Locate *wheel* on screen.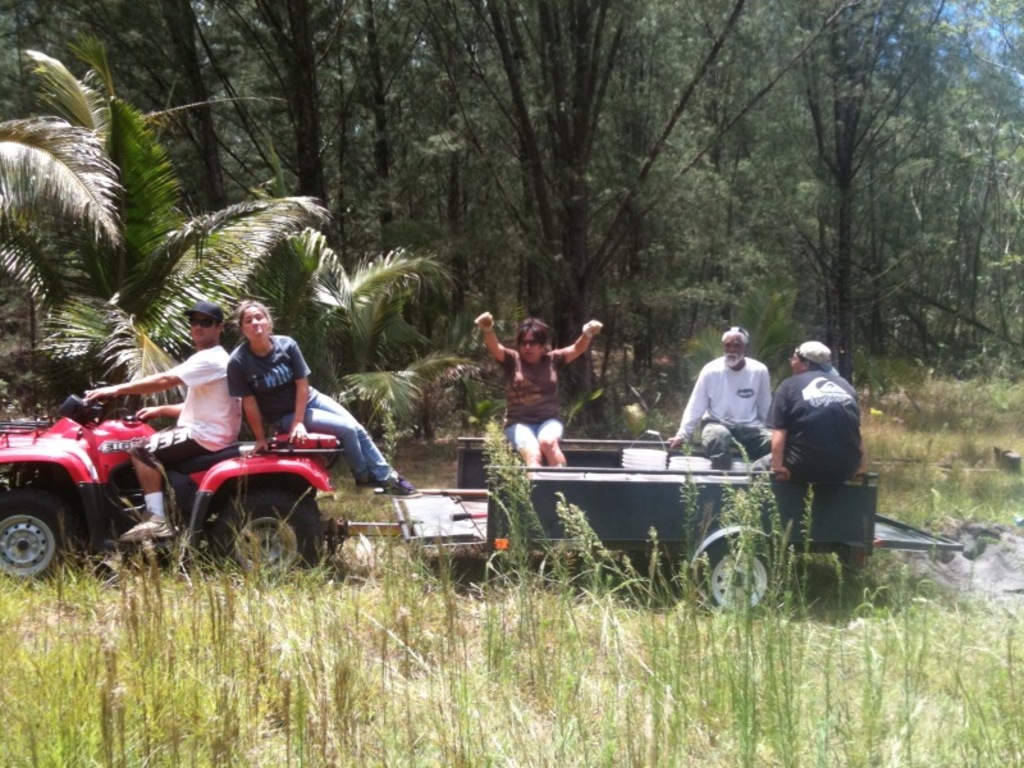
On screen at detection(218, 489, 323, 581).
